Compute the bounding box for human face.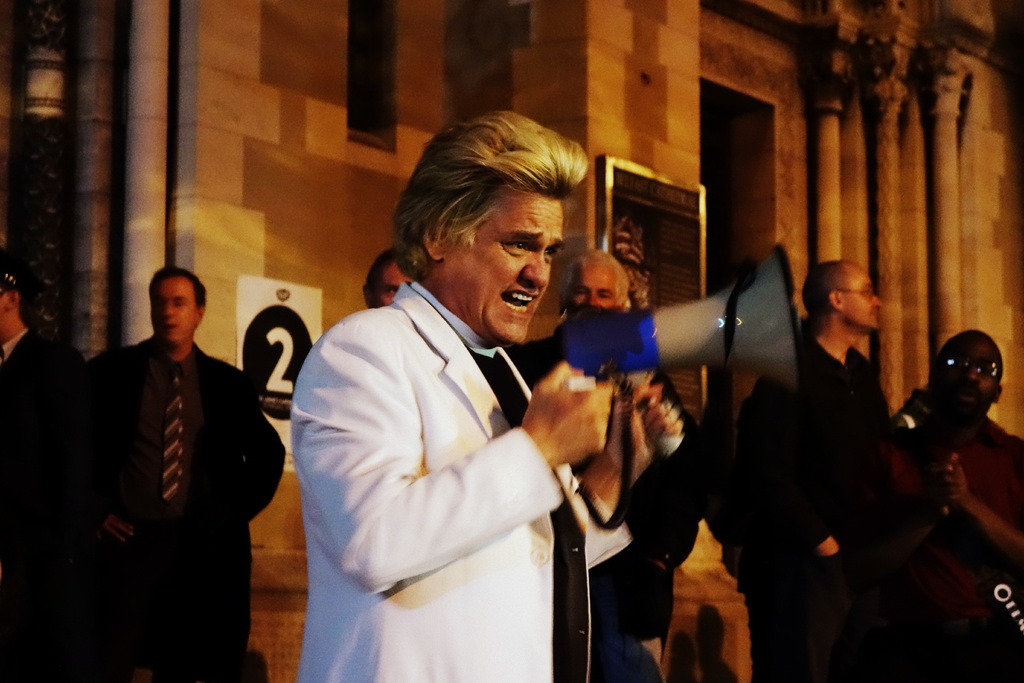
(947, 336, 1002, 409).
